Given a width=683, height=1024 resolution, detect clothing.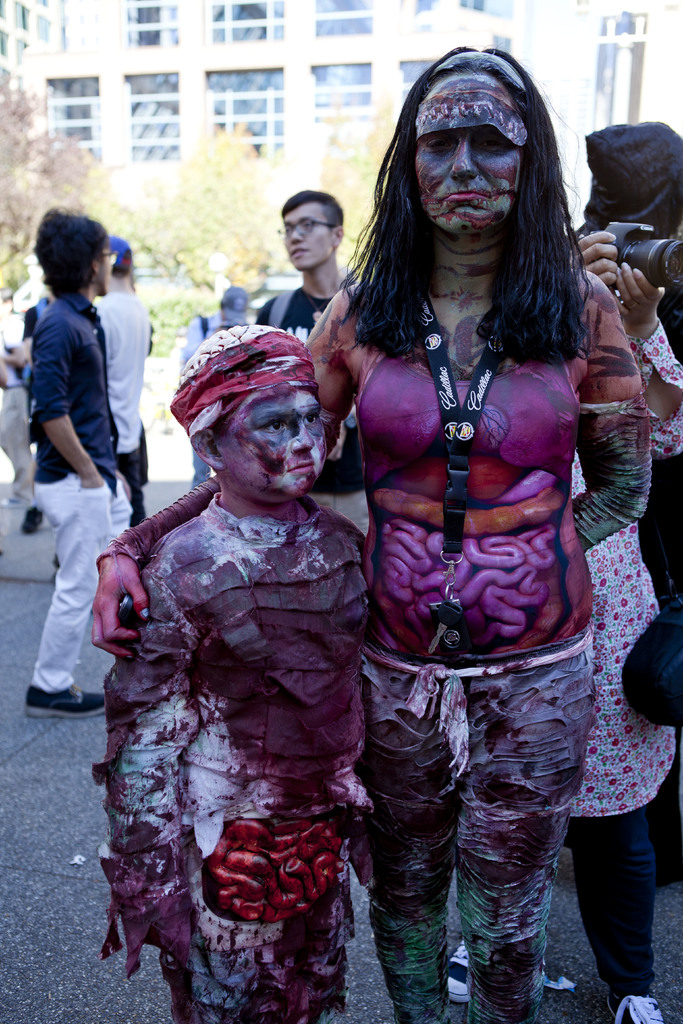
detection(564, 321, 682, 995).
